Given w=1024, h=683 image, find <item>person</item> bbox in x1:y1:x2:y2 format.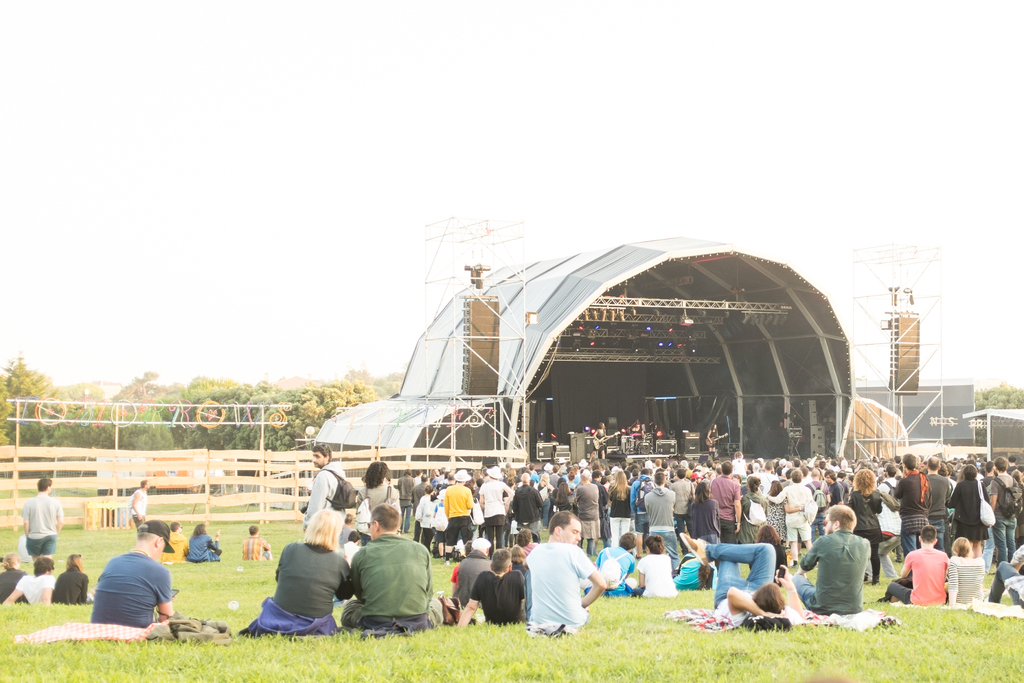
83:532:166:646.
